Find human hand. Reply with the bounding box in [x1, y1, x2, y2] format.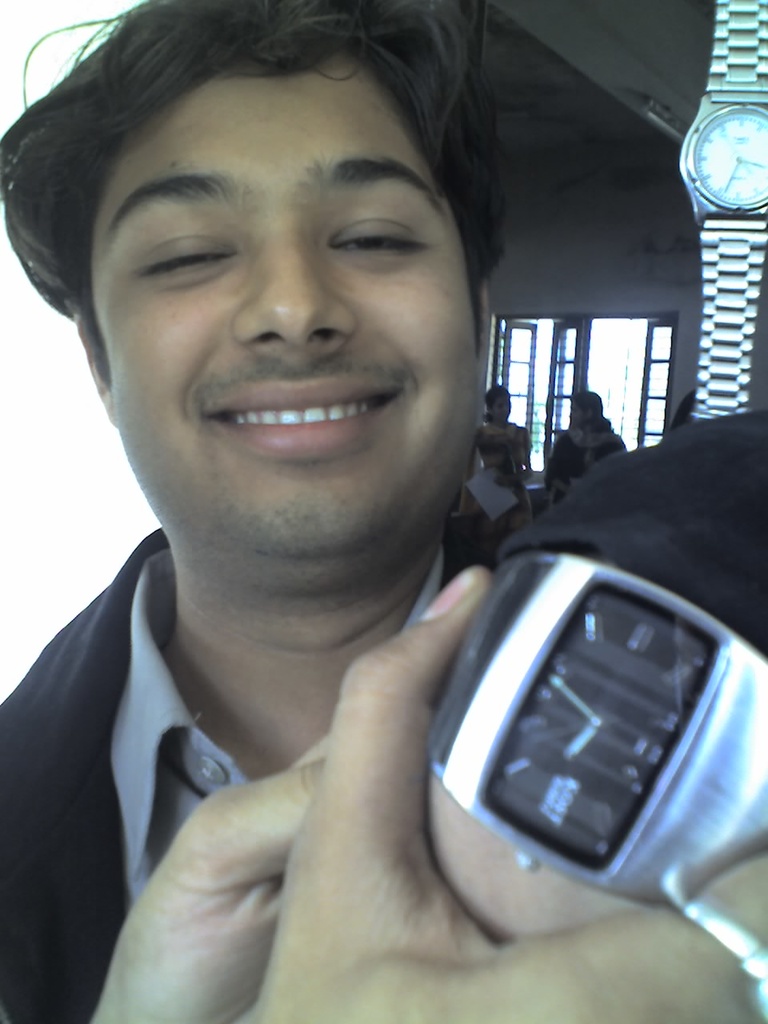
[257, 566, 767, 1023].
